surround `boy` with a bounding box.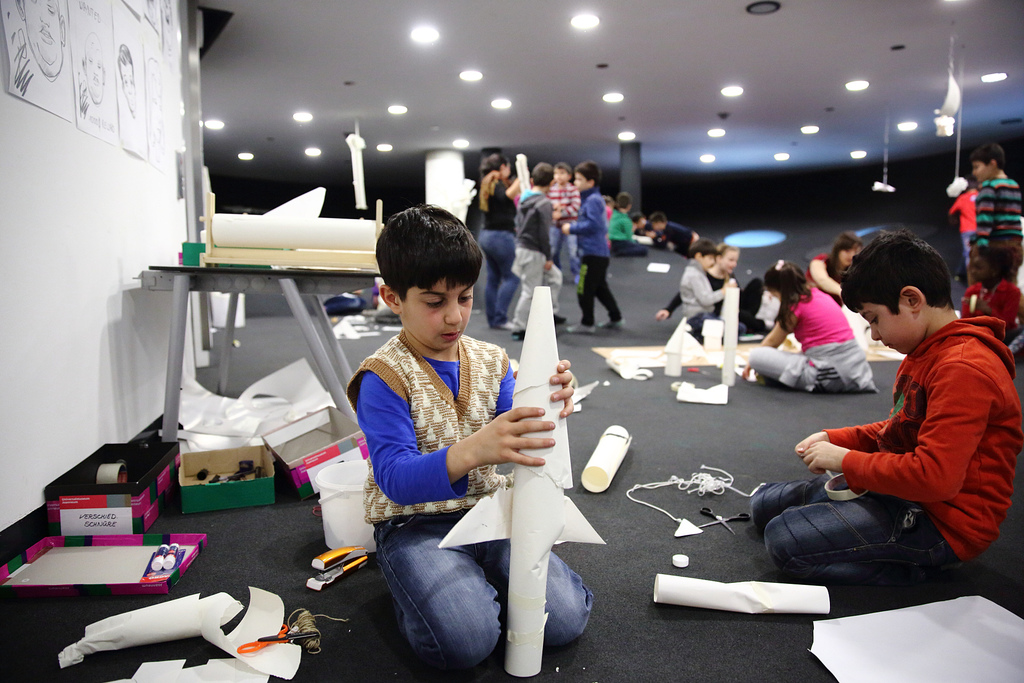
Rect(748, 232, 1023, 579).
